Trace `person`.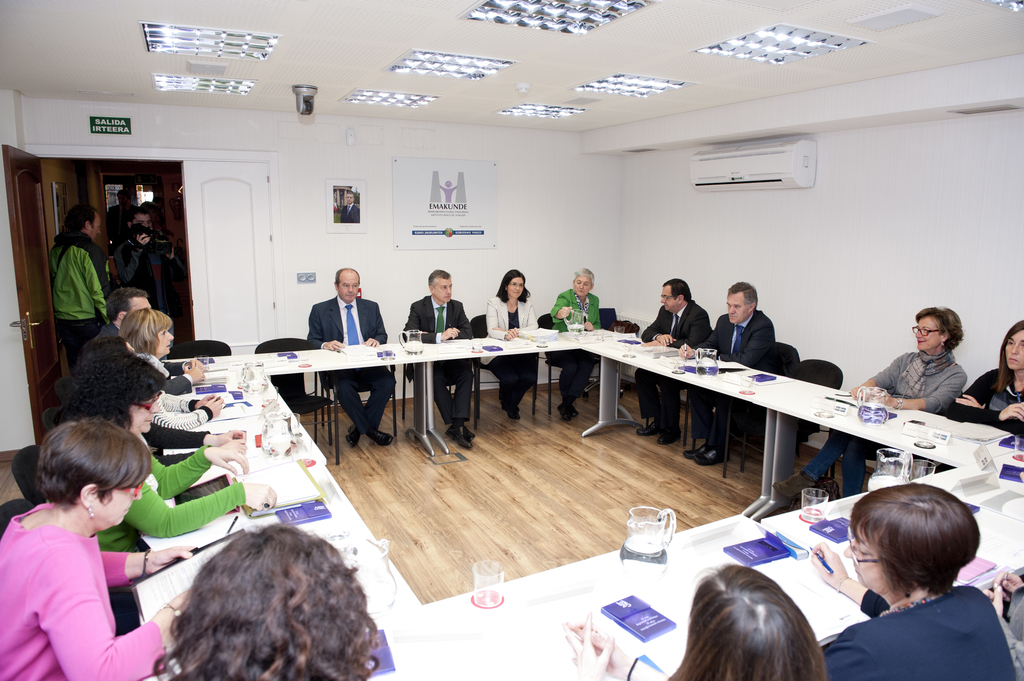
Traced to {"left": 947, "top": 319, "right": 1023, "bottom": 443}.
